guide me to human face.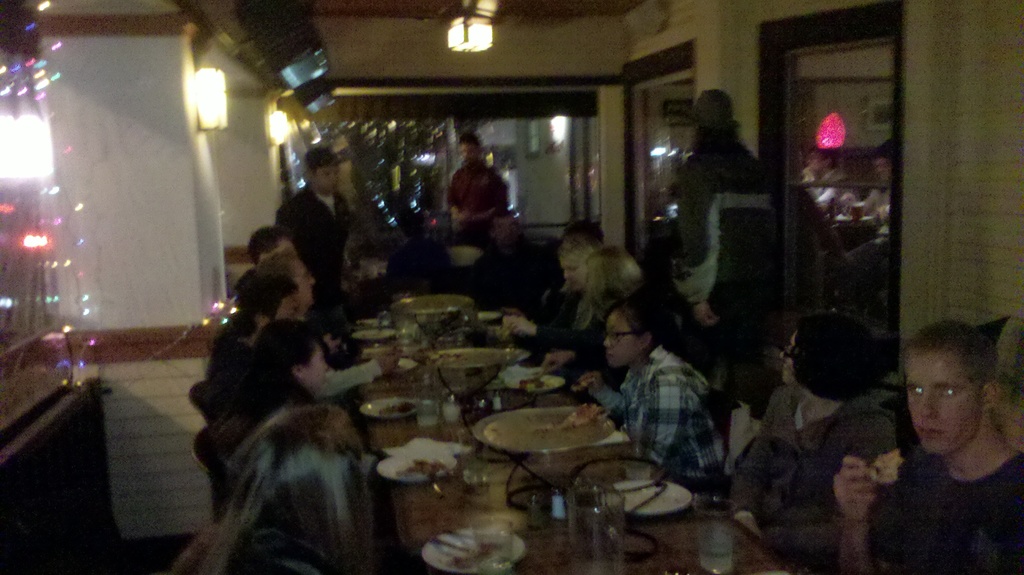
Guidance: [295,259,316,305].
